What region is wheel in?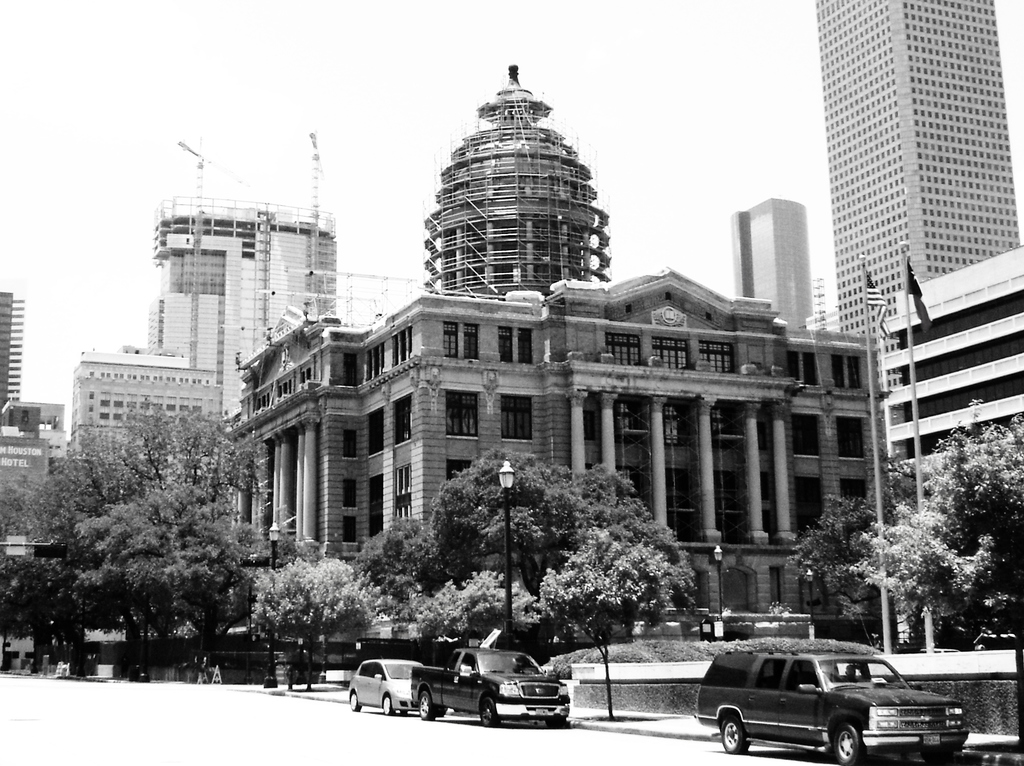
{"left": 721, "top": 712, "right": 743, "bottom": 754}.
